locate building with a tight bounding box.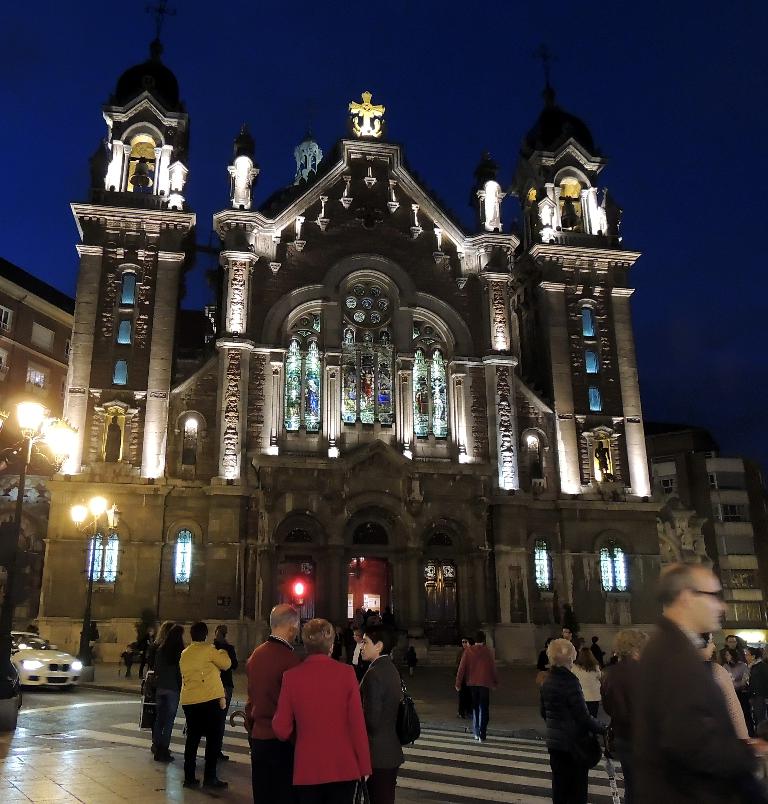
<bbox>29, 1, 666, 661</bbox>.
